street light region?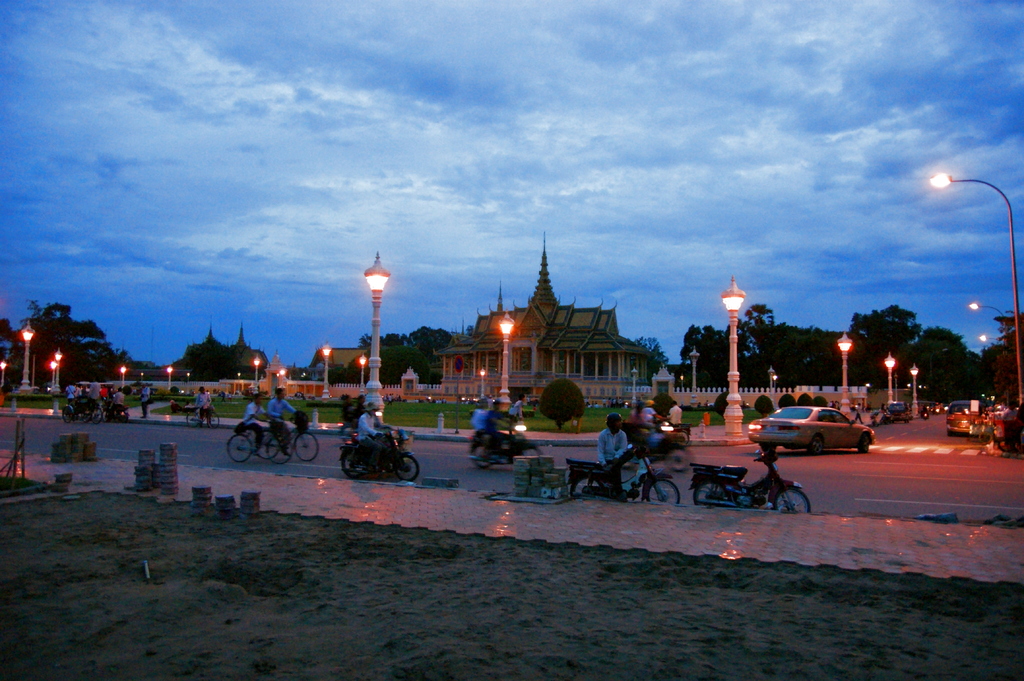
l=835, t=333, r=857, b=416
